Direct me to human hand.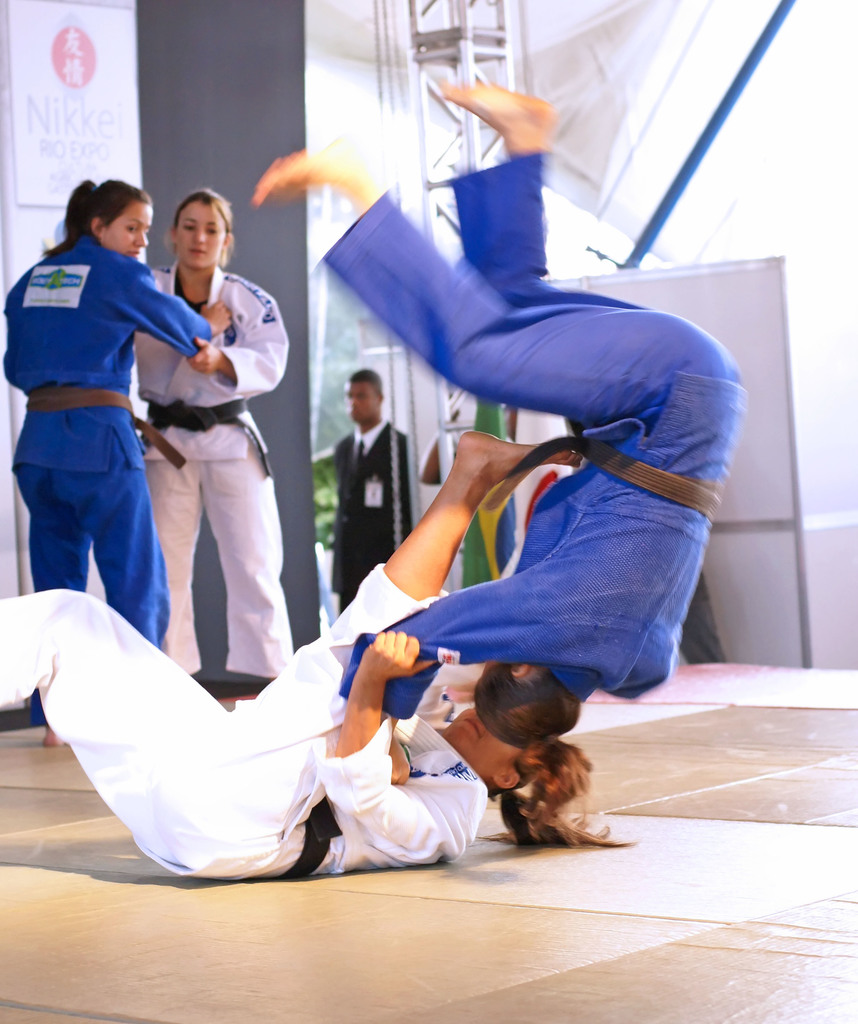
Direction: <region>386, 735, 409, 783</region>.
